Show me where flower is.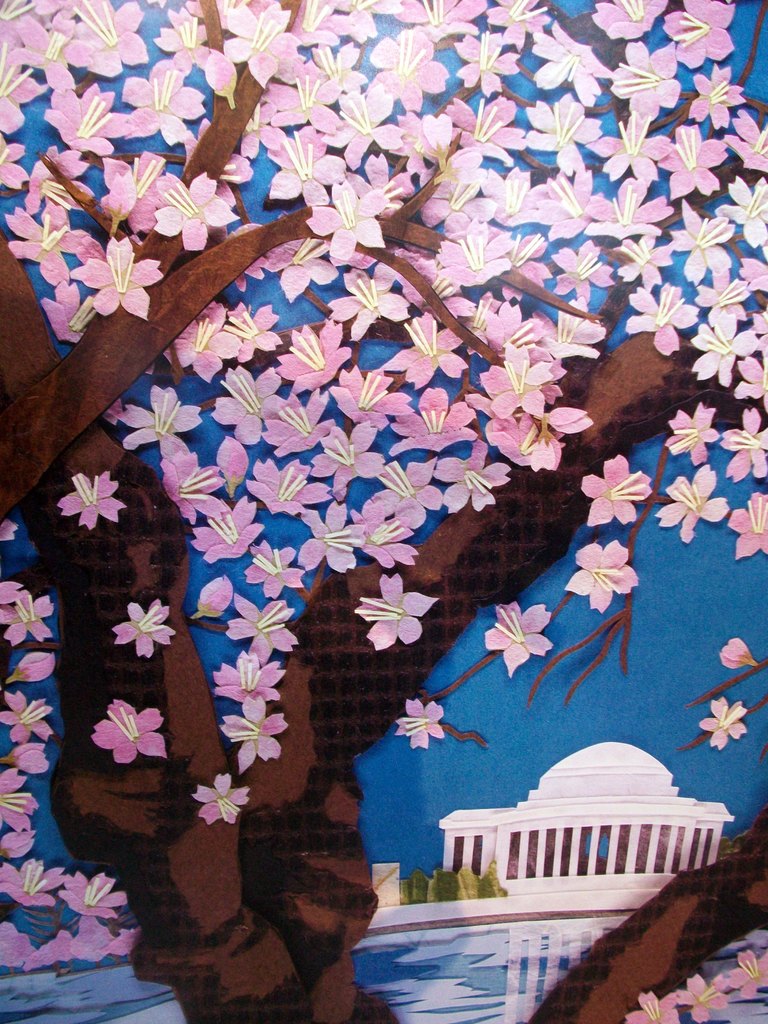
flower is at <box>728,944,767,1005</box>.
